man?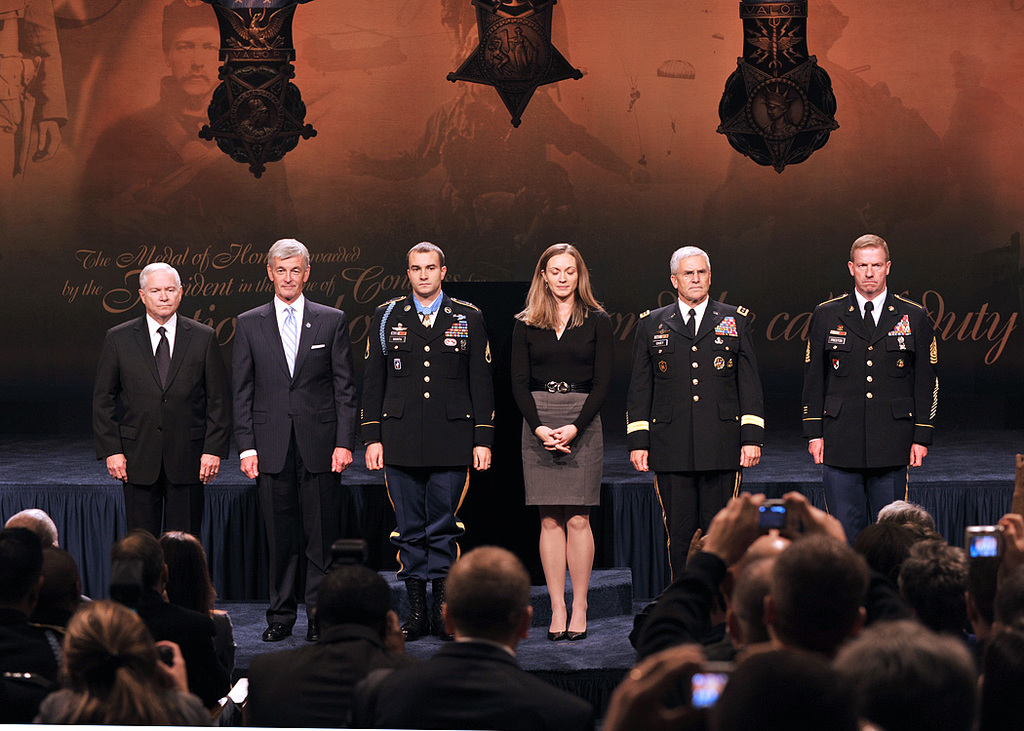
<box>350,552,590,730</box>
